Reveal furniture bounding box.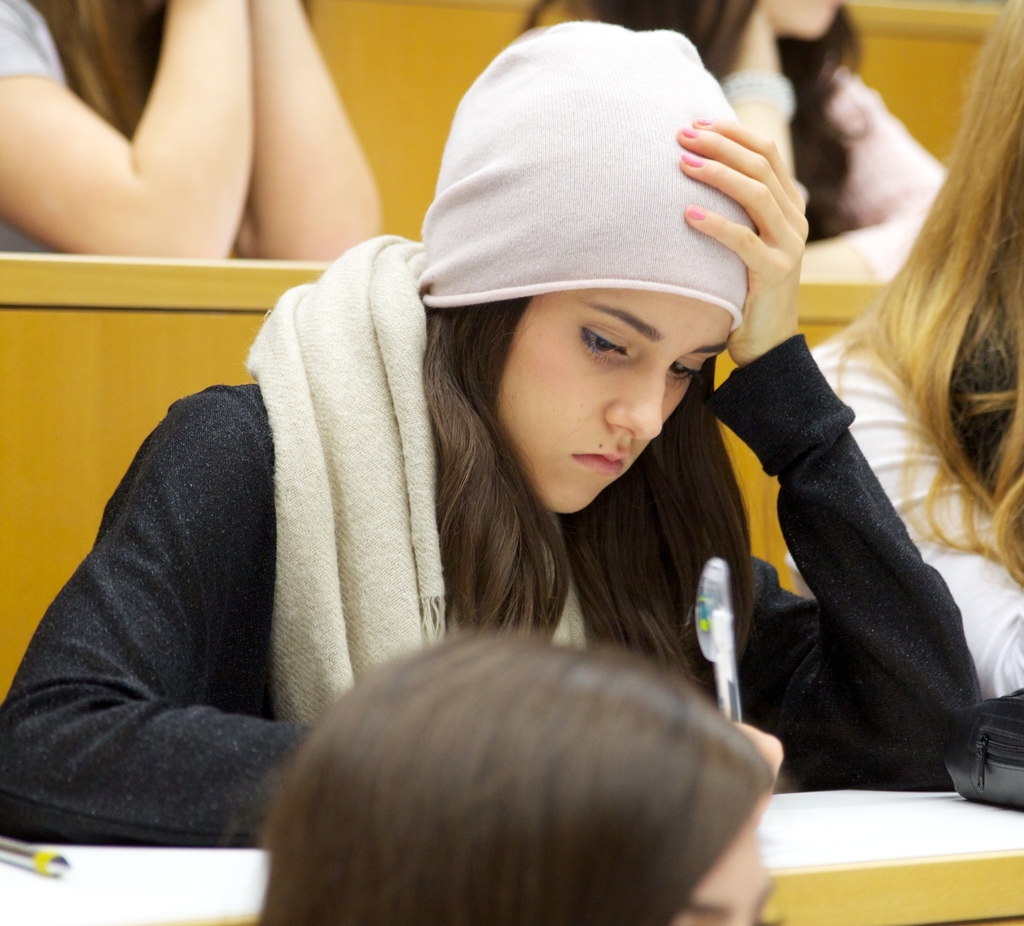
Revealed: rect(0, 247, 887, 703).
